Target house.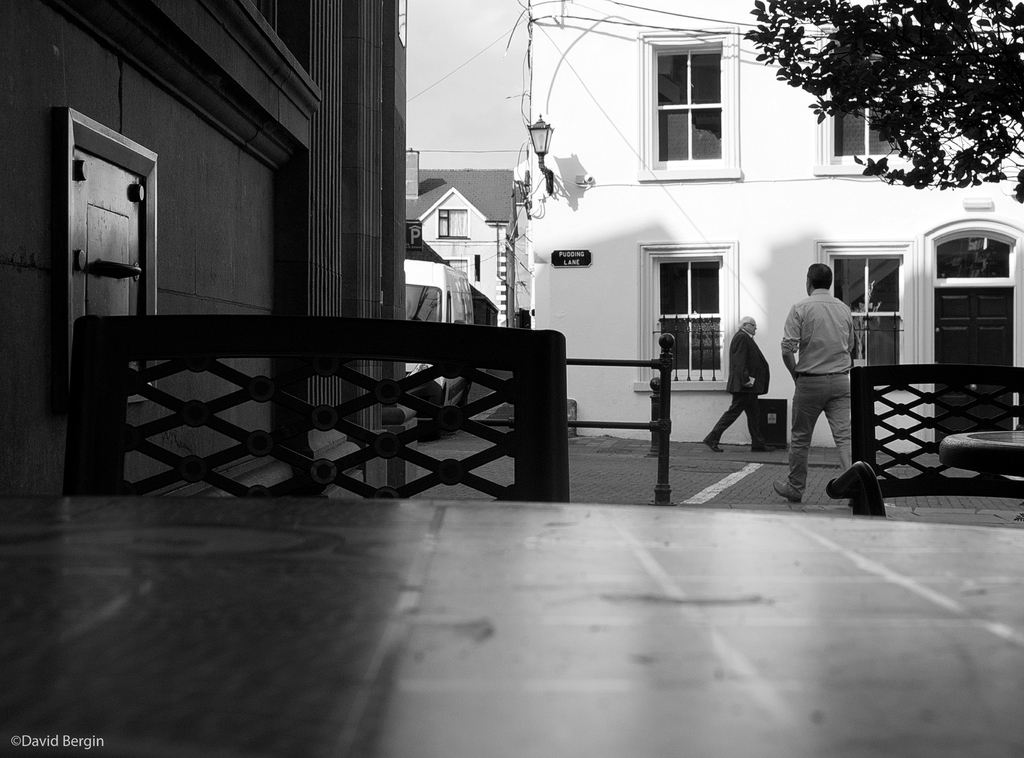
Target region: l=1, t=0, r=406, b=496.
